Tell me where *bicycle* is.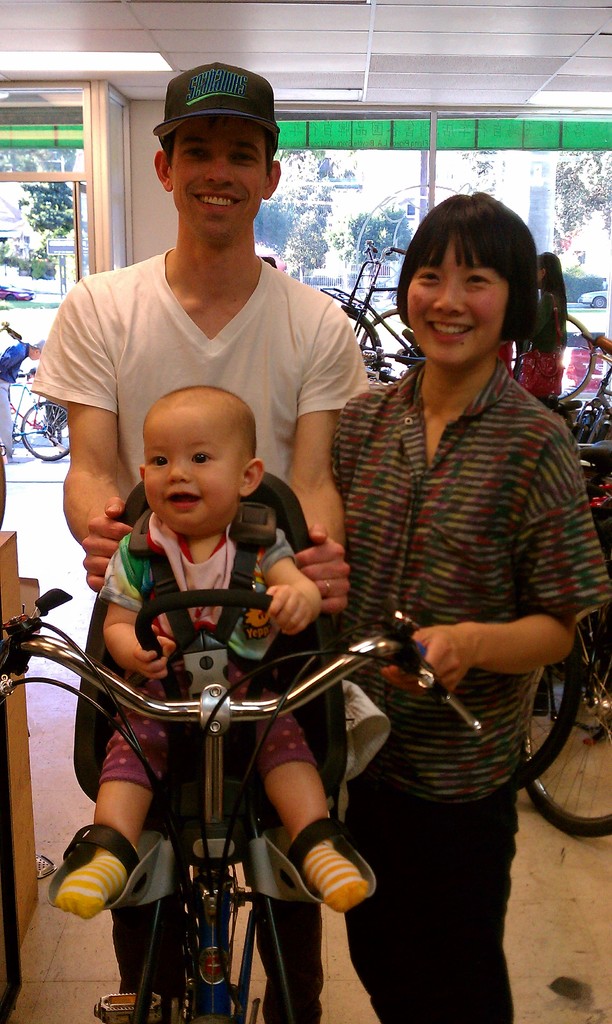
*bicycle* is at select_region(352, 304, 424, 376).
